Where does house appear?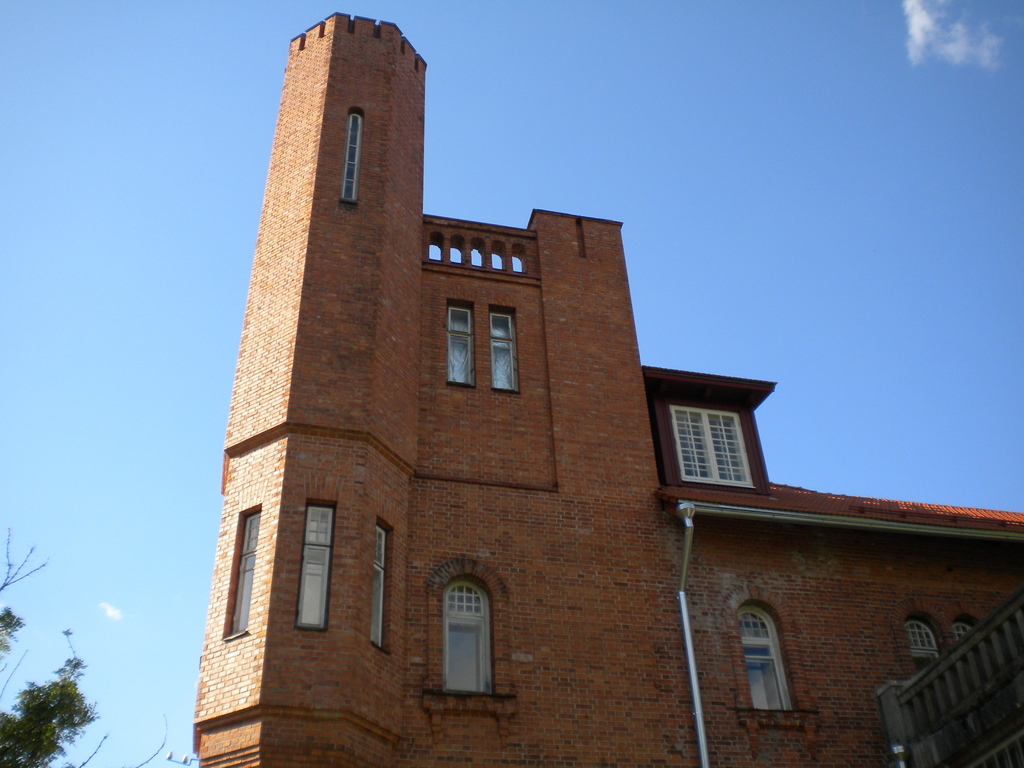
Appears at rect(186, 9, 1023, 767).
